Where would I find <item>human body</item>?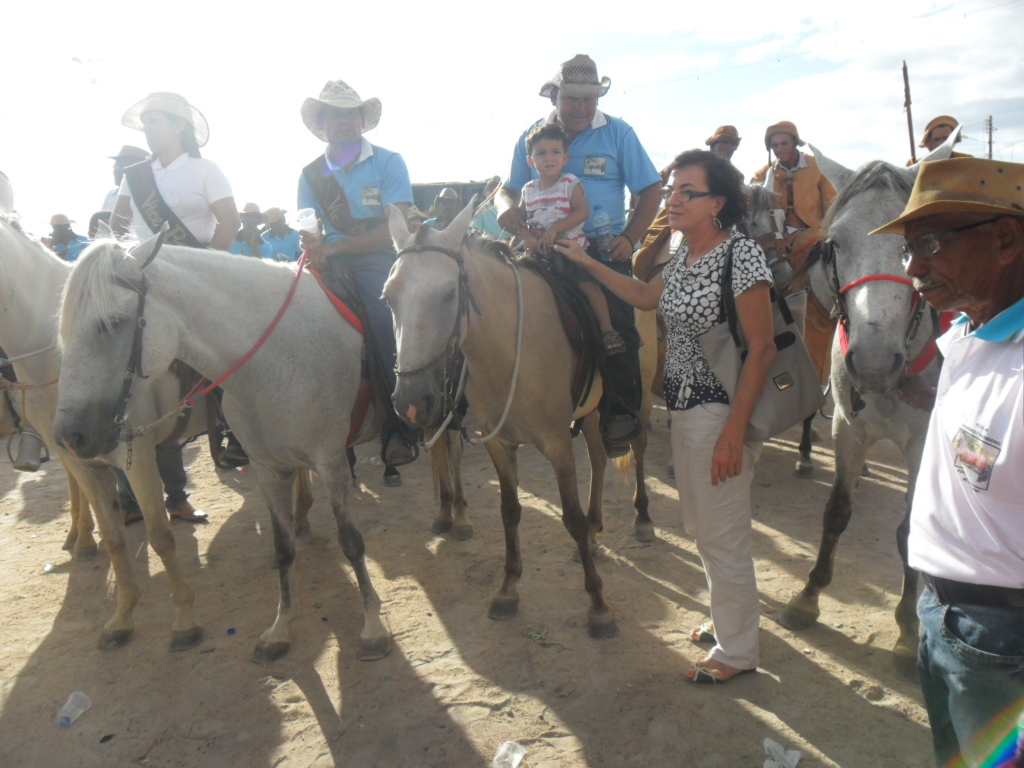
At x1=867 y1=152 x2=1023 y2=767.
